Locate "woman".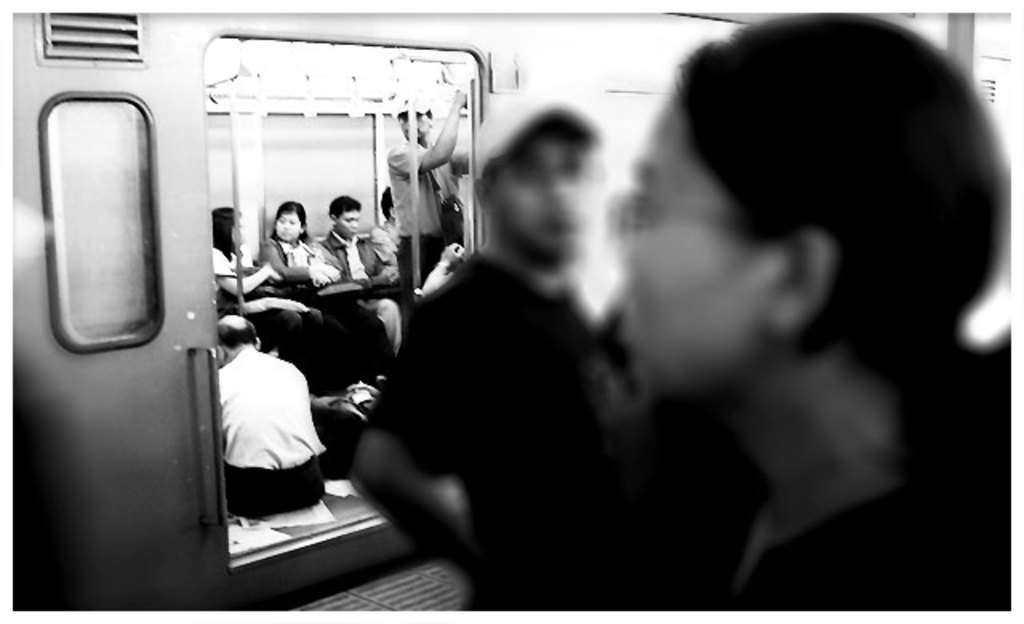
Bounding box: 261/202/339/285.
